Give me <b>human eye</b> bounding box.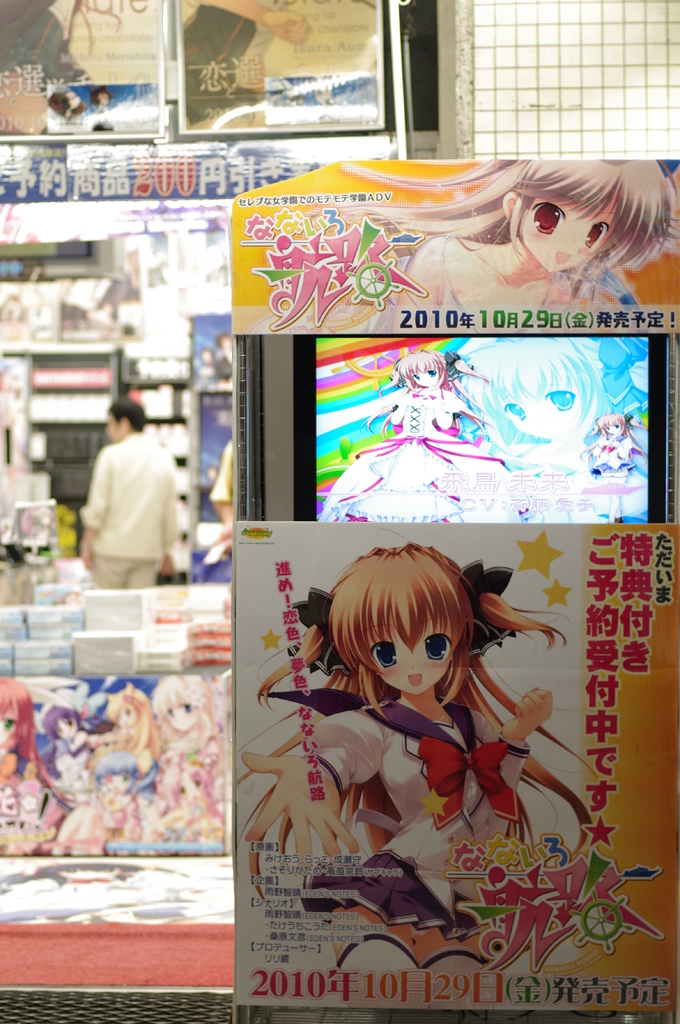
(x1=503, y1=404, x2=521, y2=420).
